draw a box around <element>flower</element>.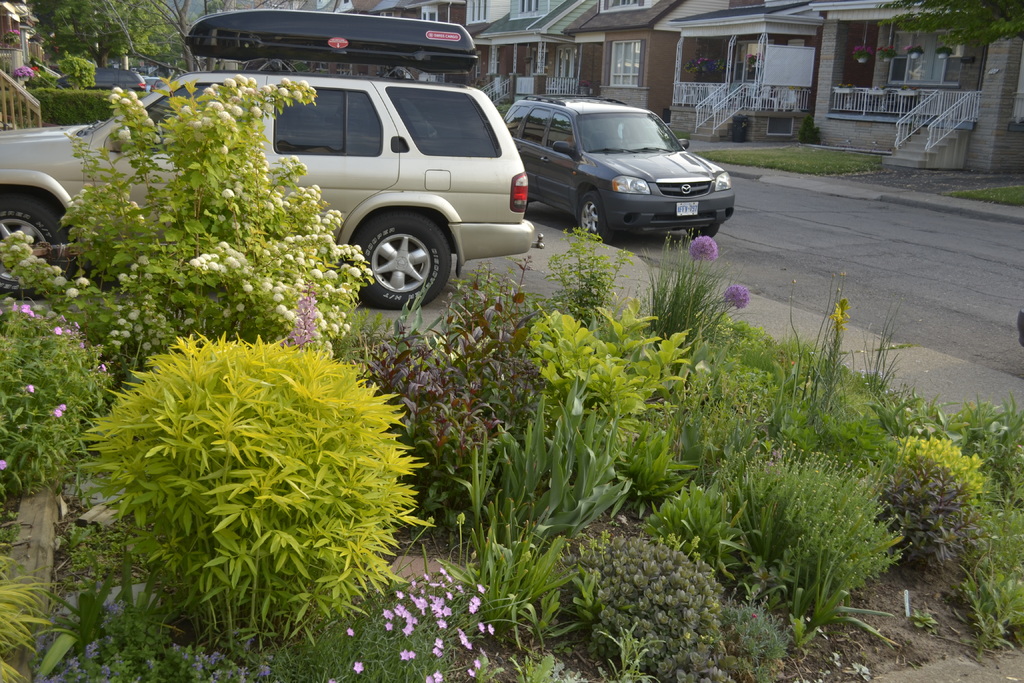
[x1=424, y1=672, x2=431, y2=682].
